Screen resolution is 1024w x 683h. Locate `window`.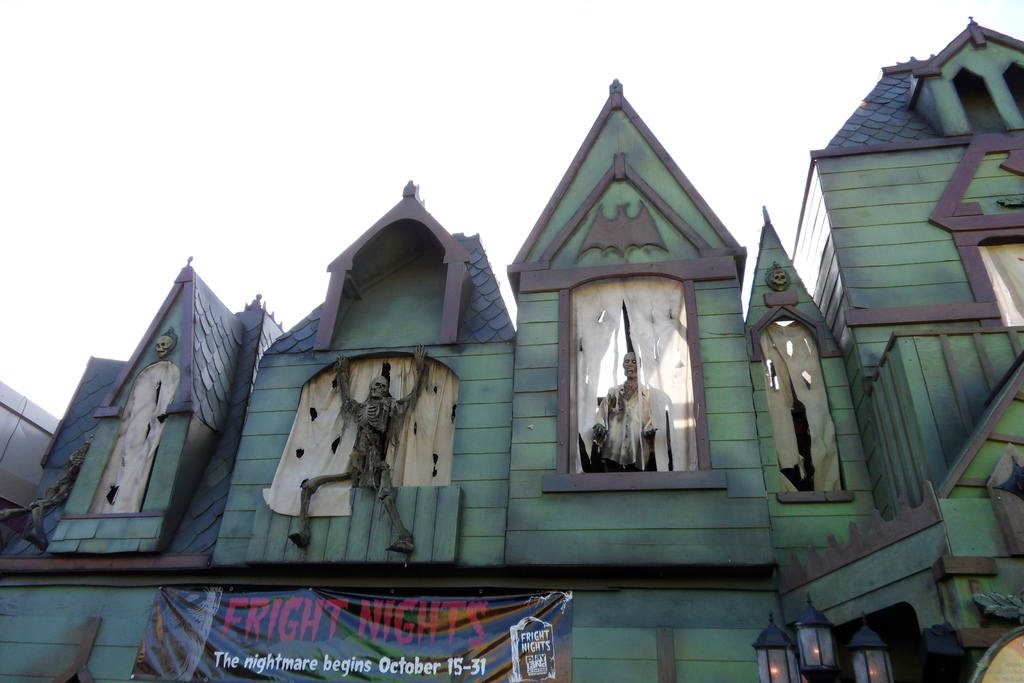
272 352 462 489.
